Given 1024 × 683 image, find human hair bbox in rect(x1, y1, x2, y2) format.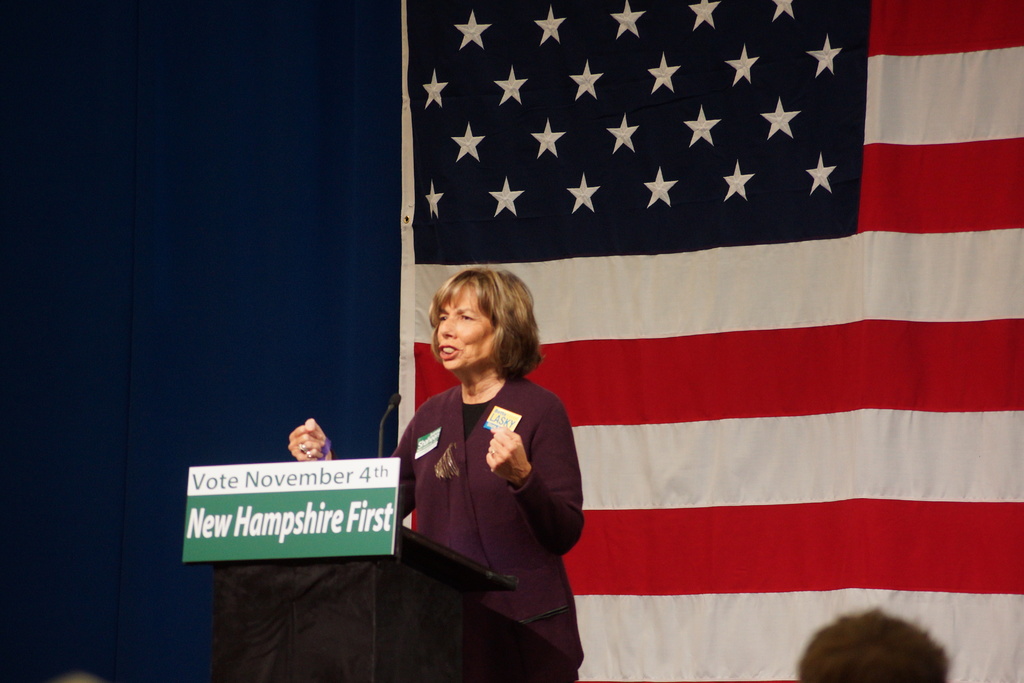
rect(429, 271, 538, 399).
